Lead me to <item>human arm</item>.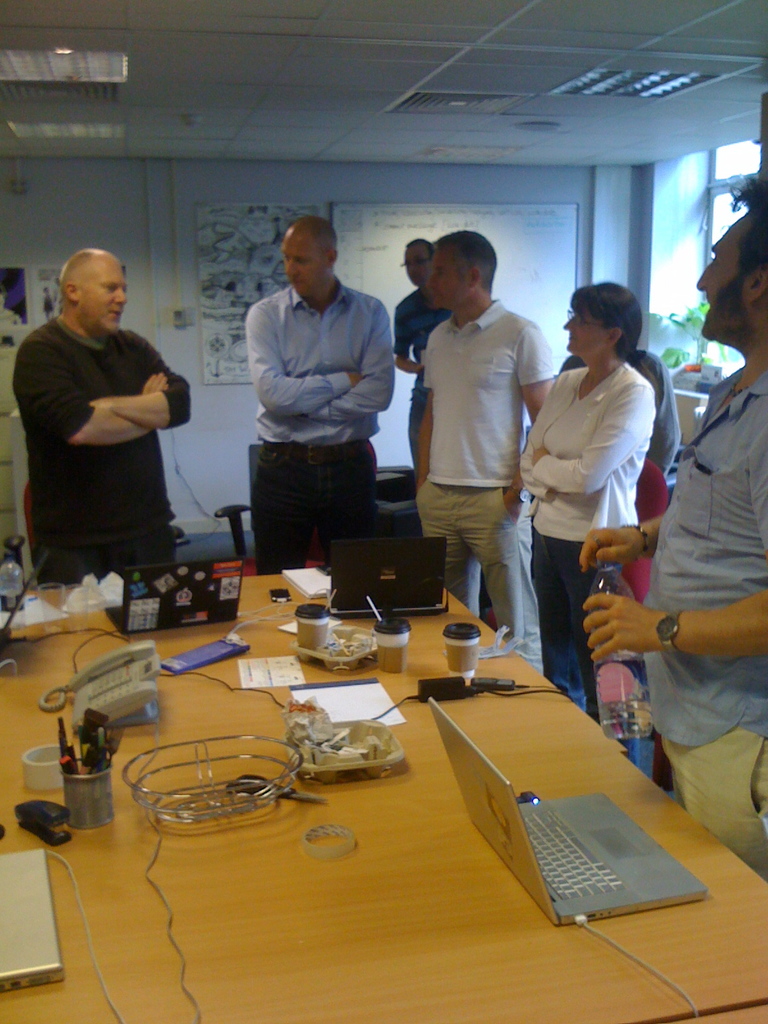
Lead to (x1=246, y1=299, x2=352, y2=417).
